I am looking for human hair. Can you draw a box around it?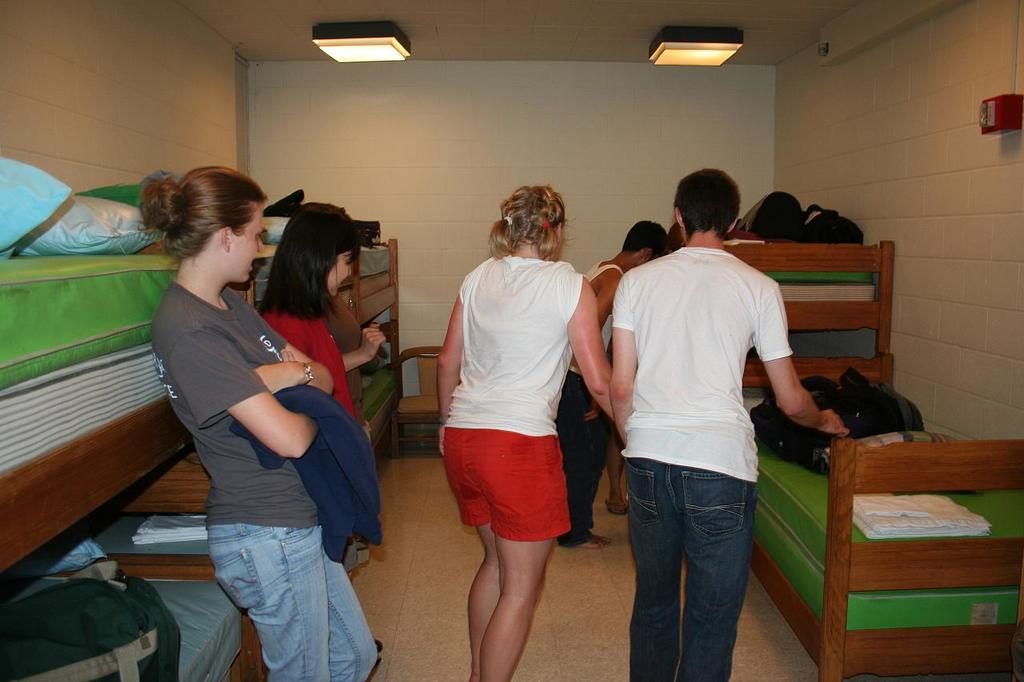
Sure, the bounding box is l=673, t=165, r=742, b=236.
